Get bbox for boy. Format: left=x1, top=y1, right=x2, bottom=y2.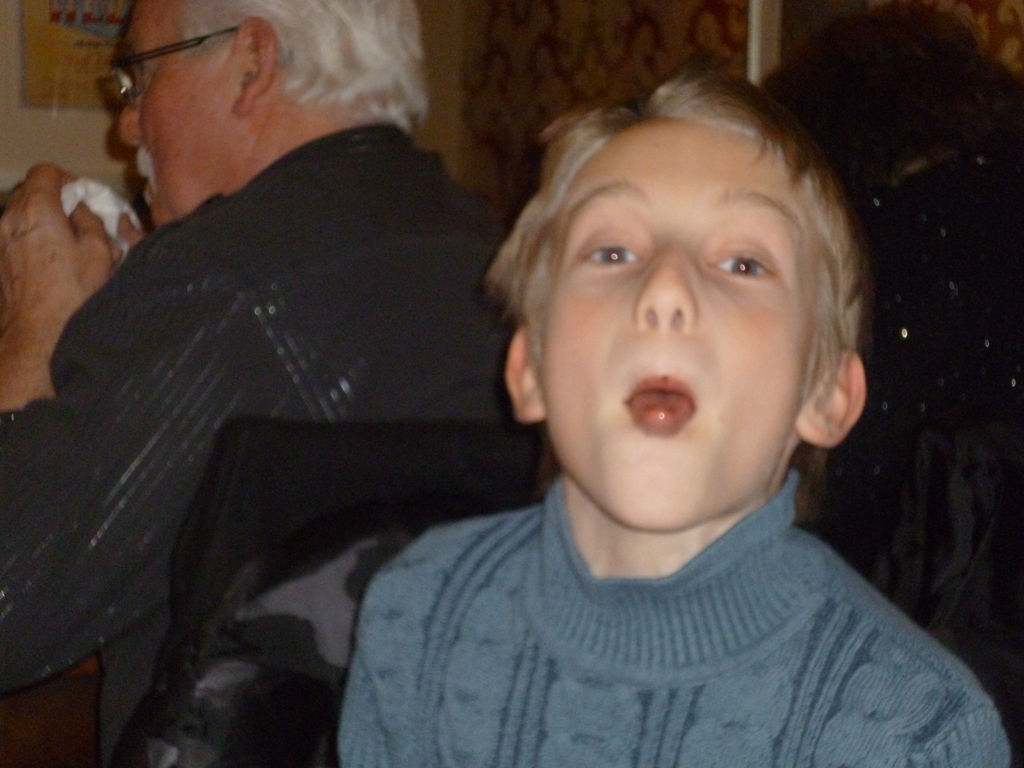
left=336, top=53, right=1016, bottom=767.
